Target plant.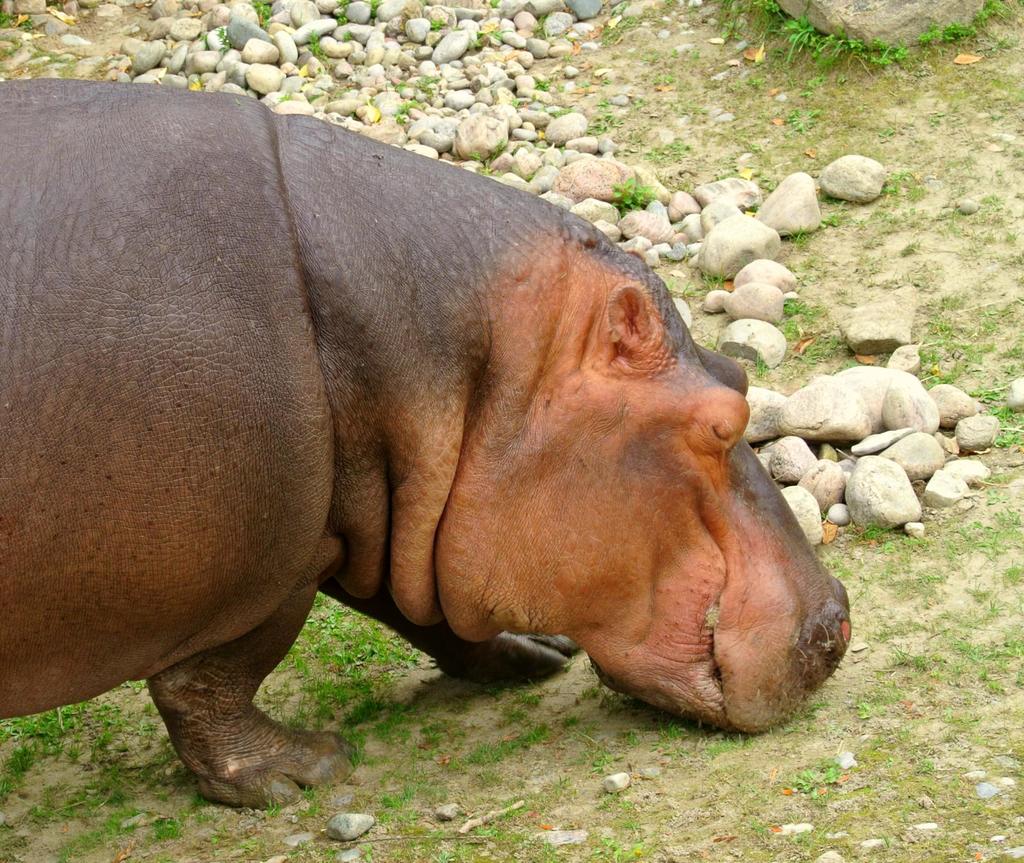
Target region: 802:85:819:97.
